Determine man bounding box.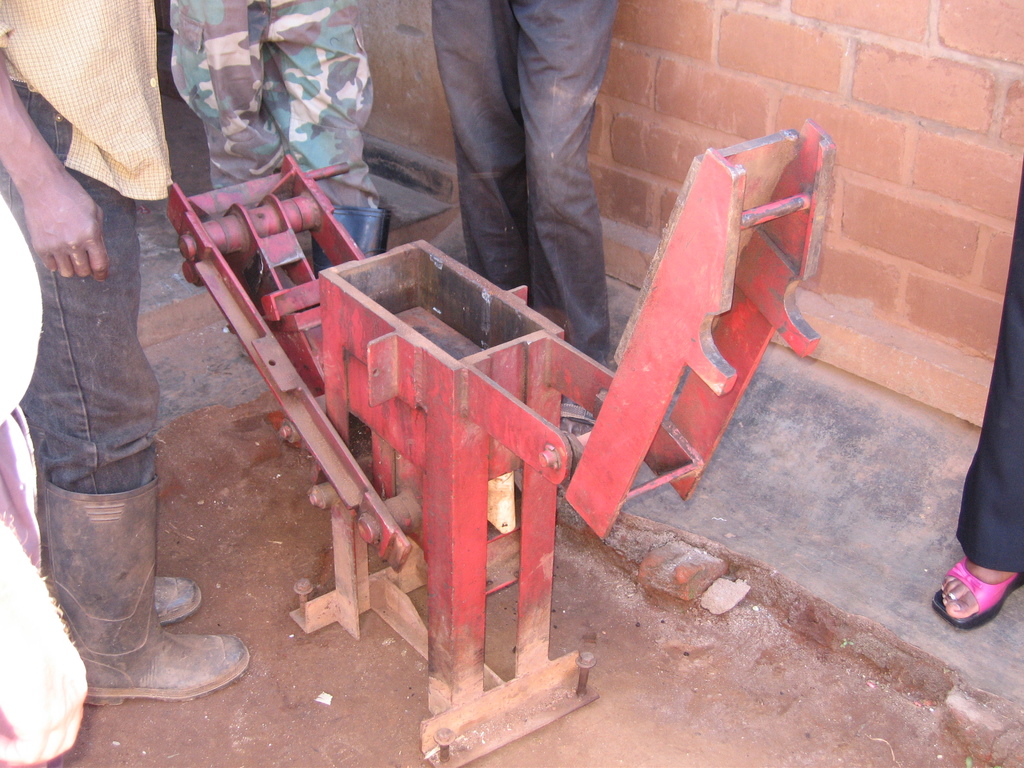
Determined: {"x1": 164, "y1": 0, "x2": 397, "y2": 264}.
